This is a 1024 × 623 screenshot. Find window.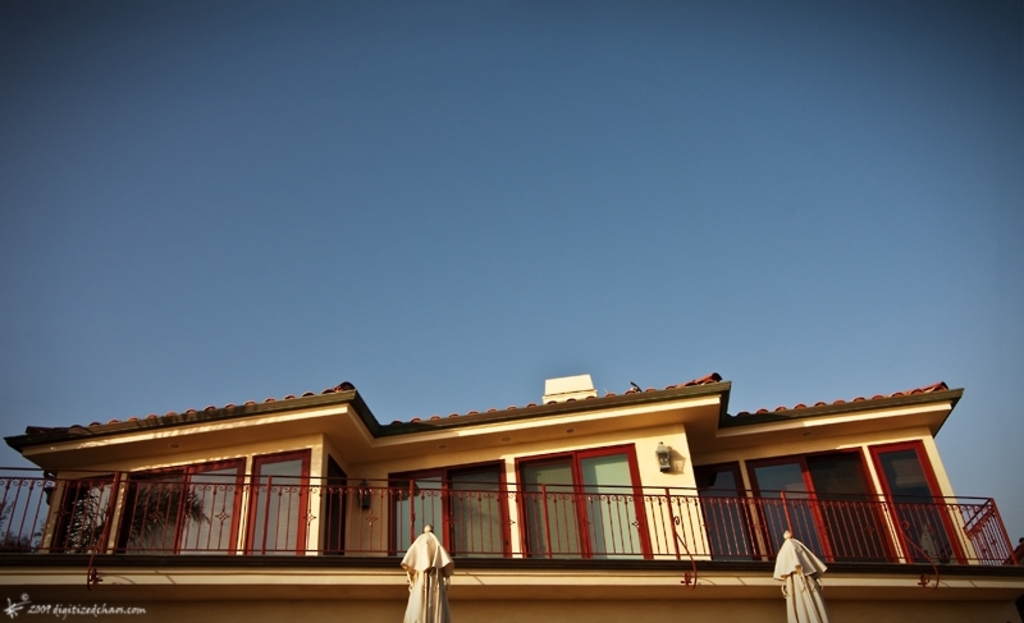
Bounding box: 868/440/964/576.
